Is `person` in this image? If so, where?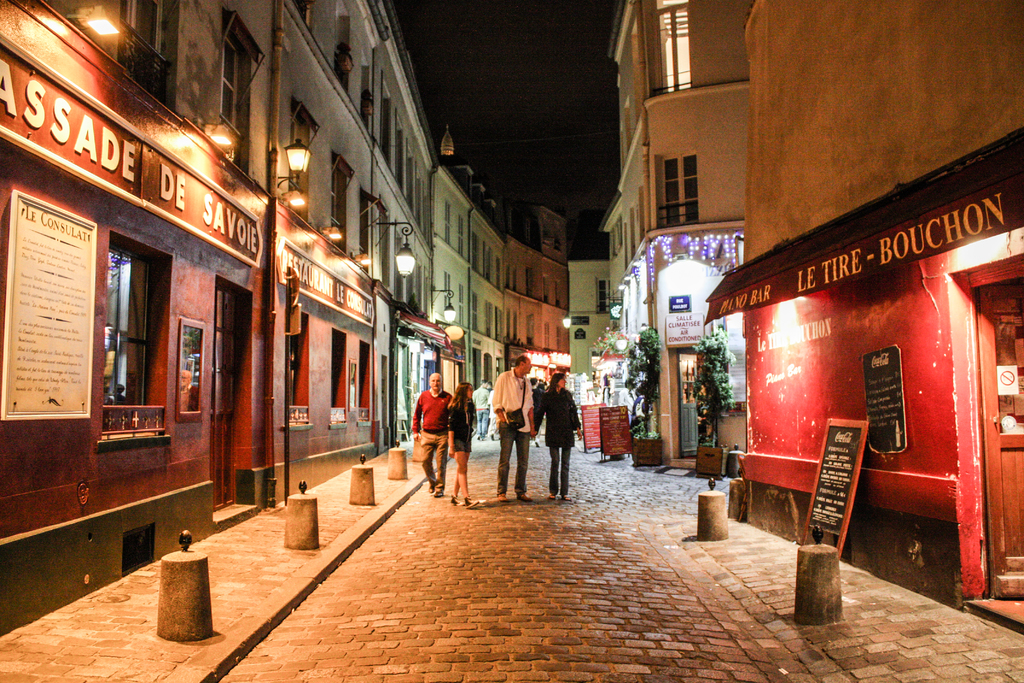
Yes, at x1=531, y1=372, x2=584, y2=503.
